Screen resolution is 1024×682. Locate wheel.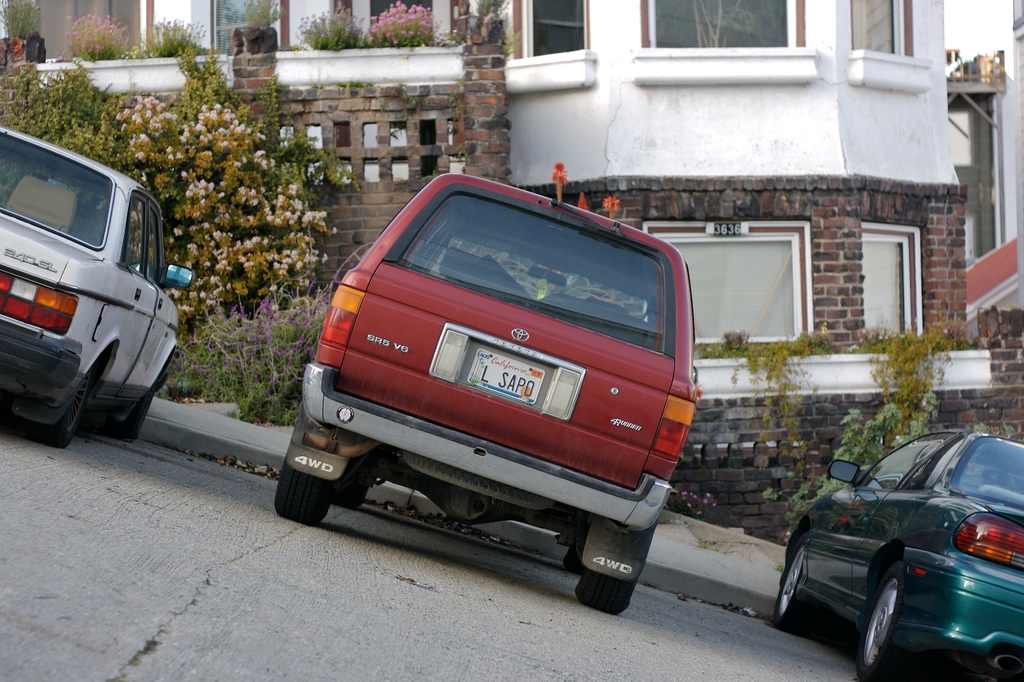
335/458/387/510.
